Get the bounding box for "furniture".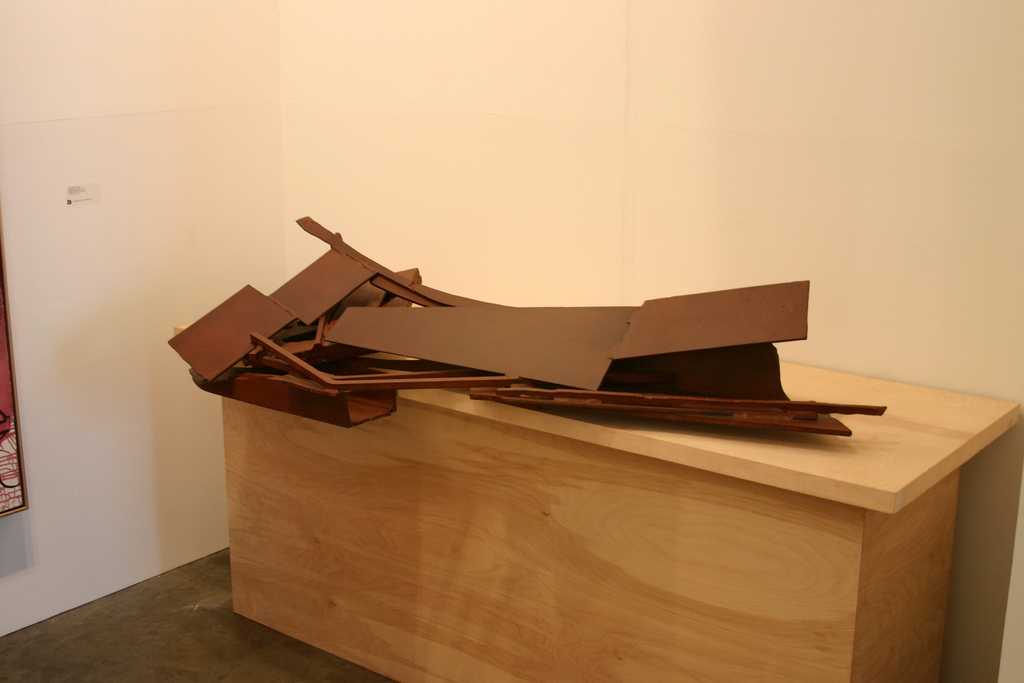
<bbox>220, 362, 1020, 682</bbox>.
